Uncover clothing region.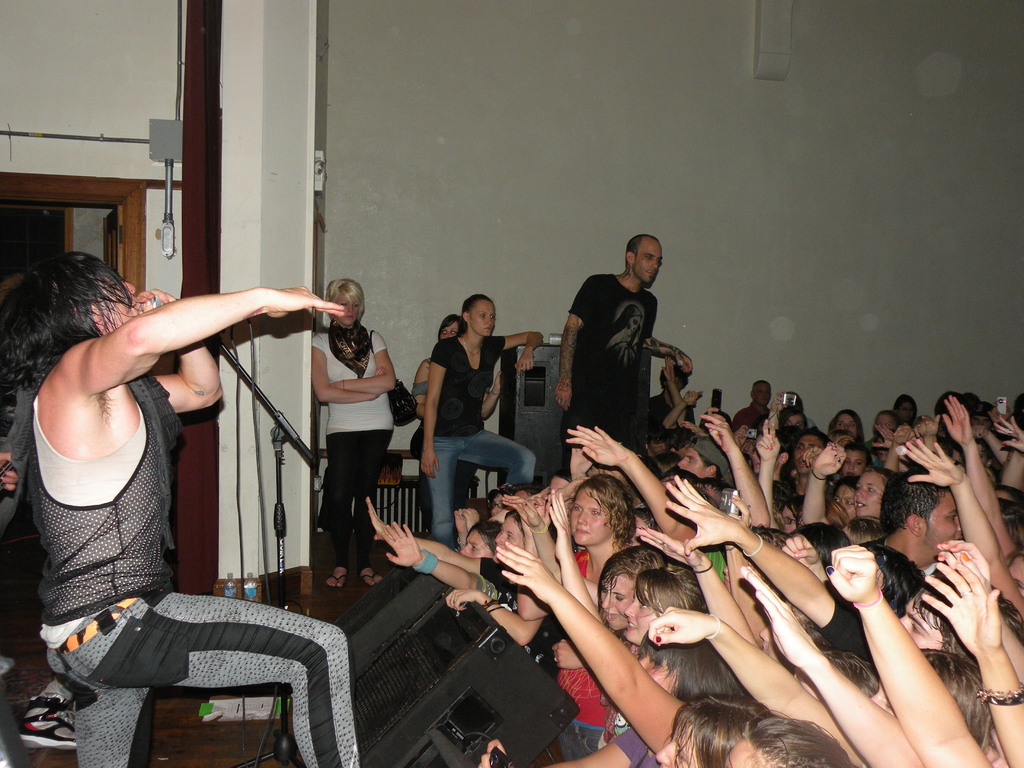
Uncovered: [559,252,687,460].
